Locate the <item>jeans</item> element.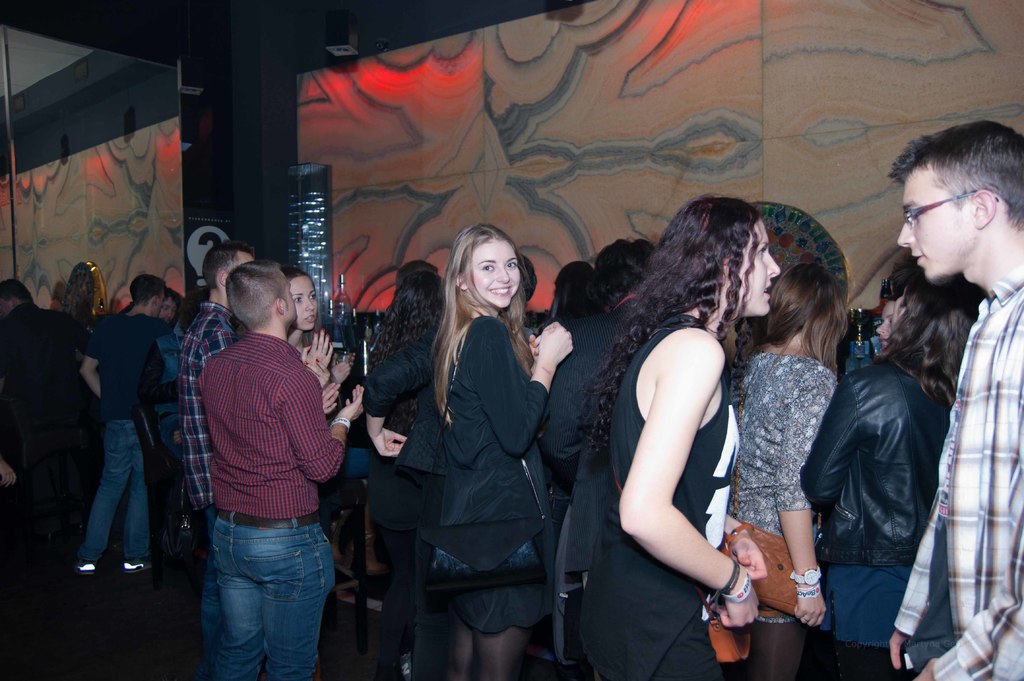
Element bbox: region(68, 420, 170, 561).
